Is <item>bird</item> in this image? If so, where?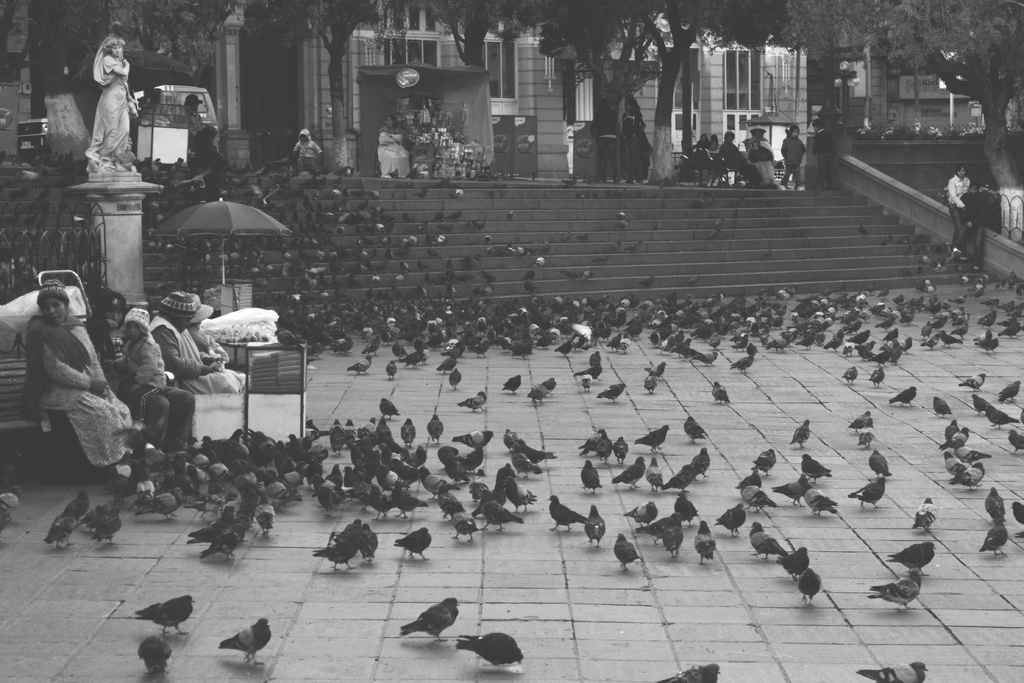
Yes, at select_region(618, 436, 627, 459).
